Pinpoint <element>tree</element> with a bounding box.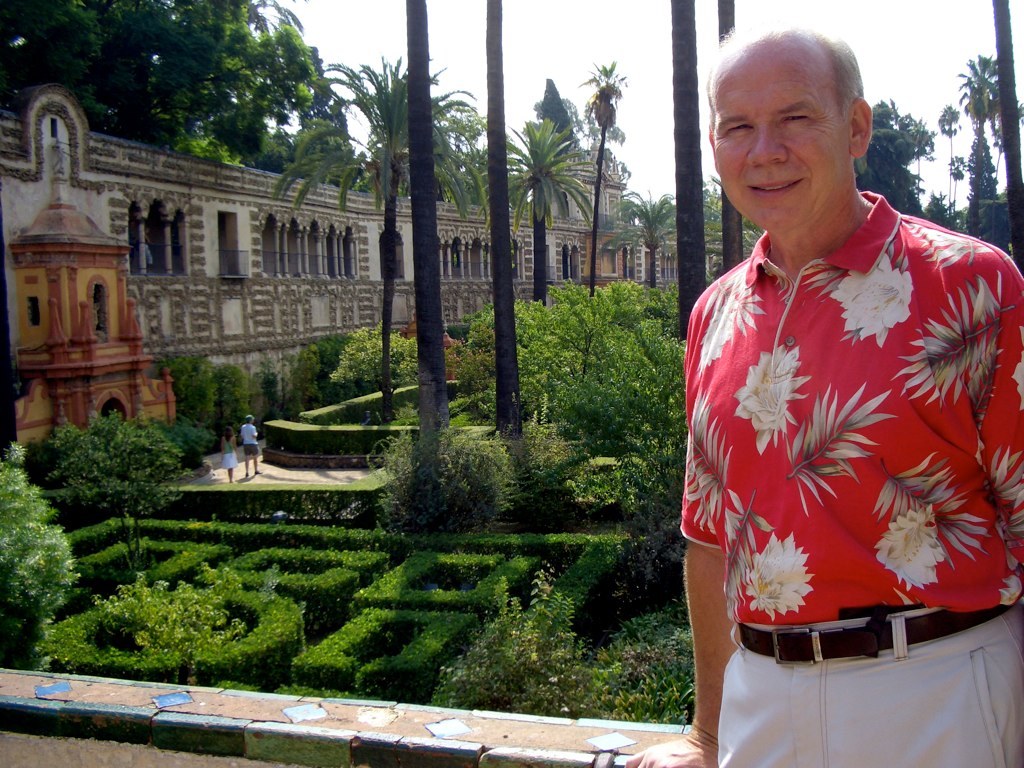
[520, 276, 676, 451].
